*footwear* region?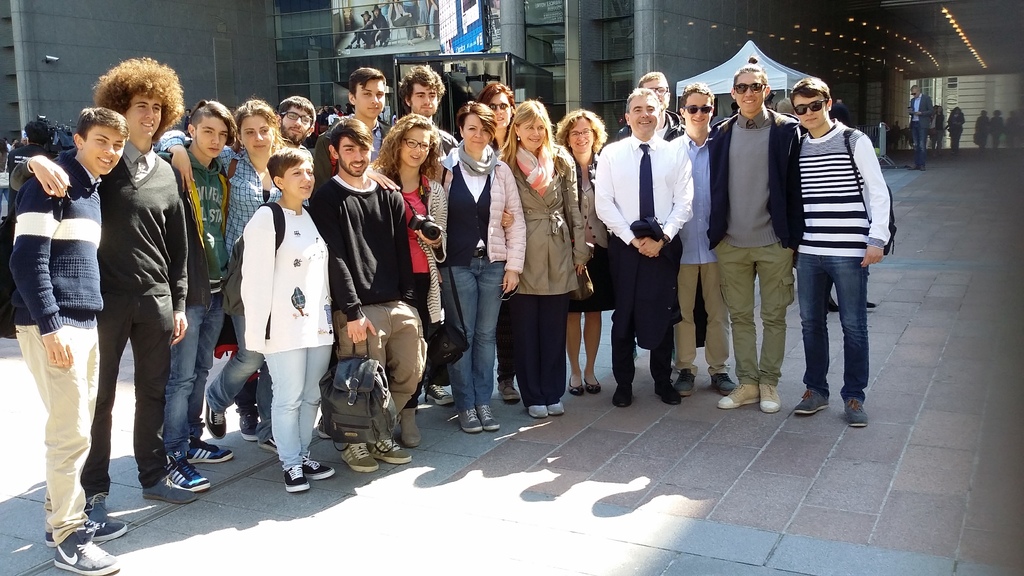
<box>495,372,519,402</box>
